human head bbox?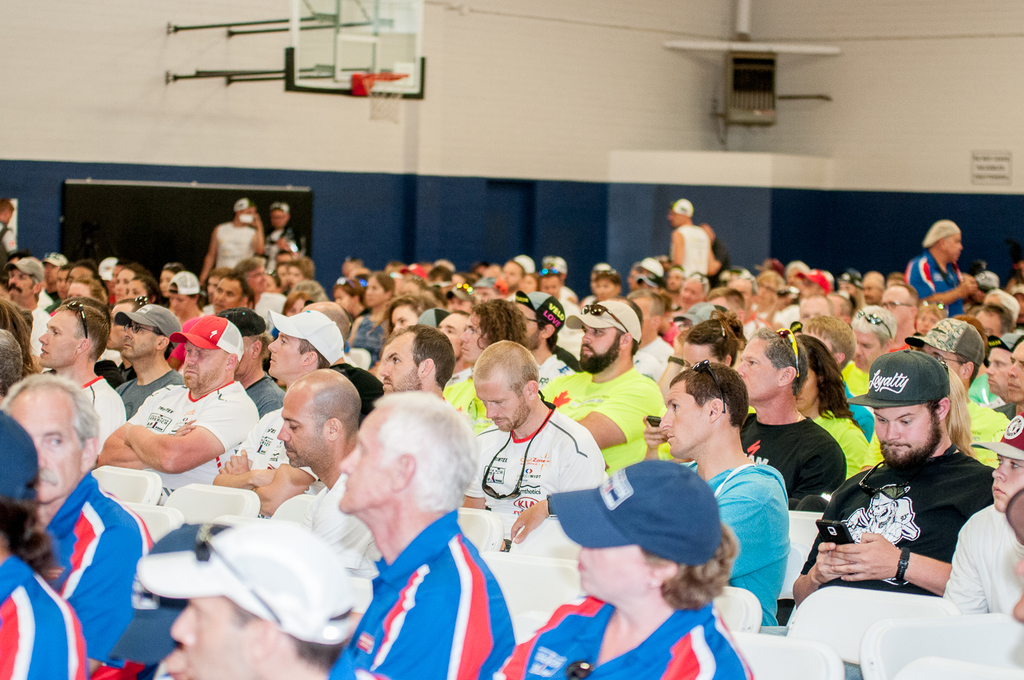
region(664, 266, 687, 295)
